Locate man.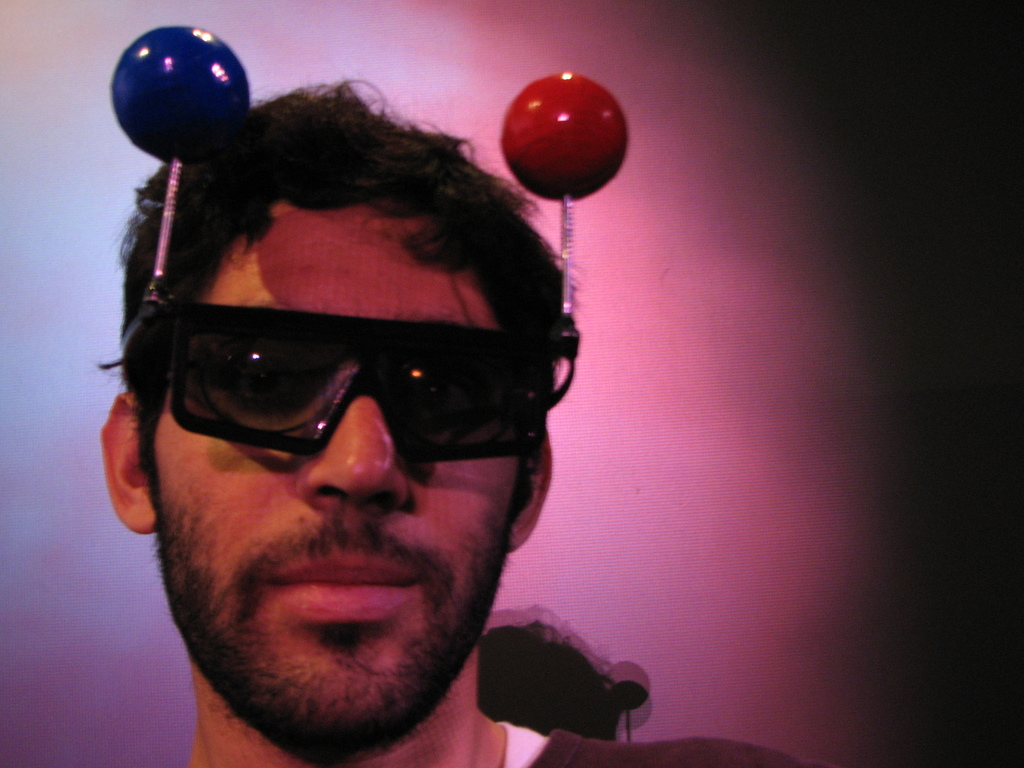
Bounding box: region(90, 70, 790, 765).
